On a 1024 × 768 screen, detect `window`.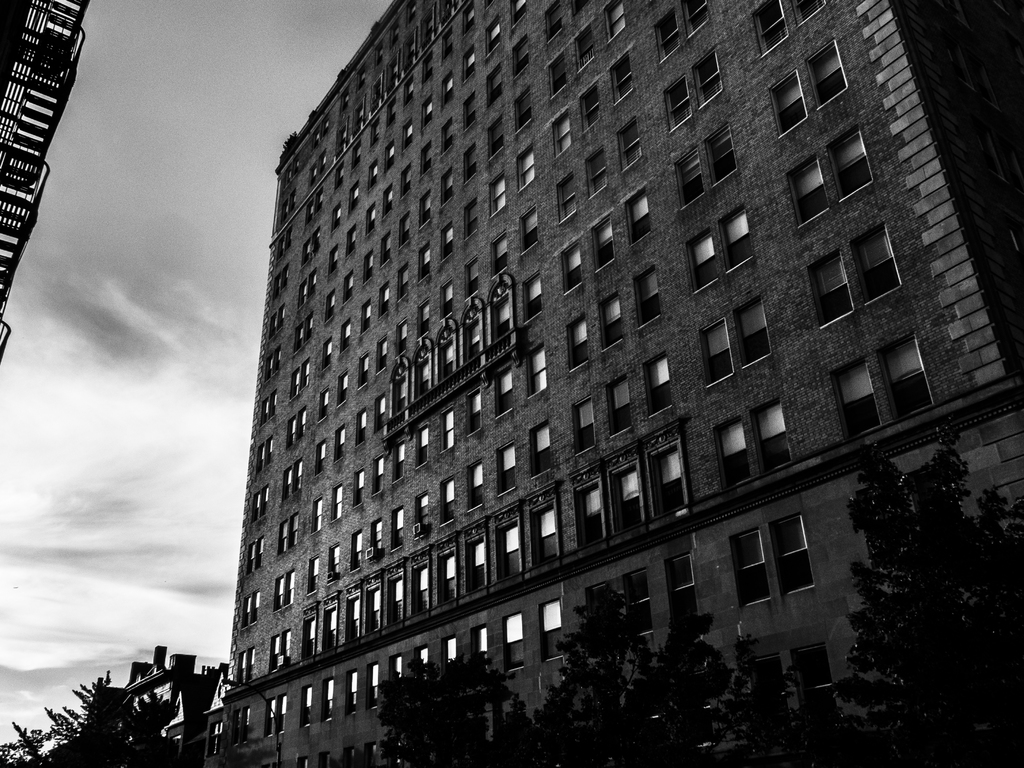
<bbox>540, 593, 567, 657</bbox>.
